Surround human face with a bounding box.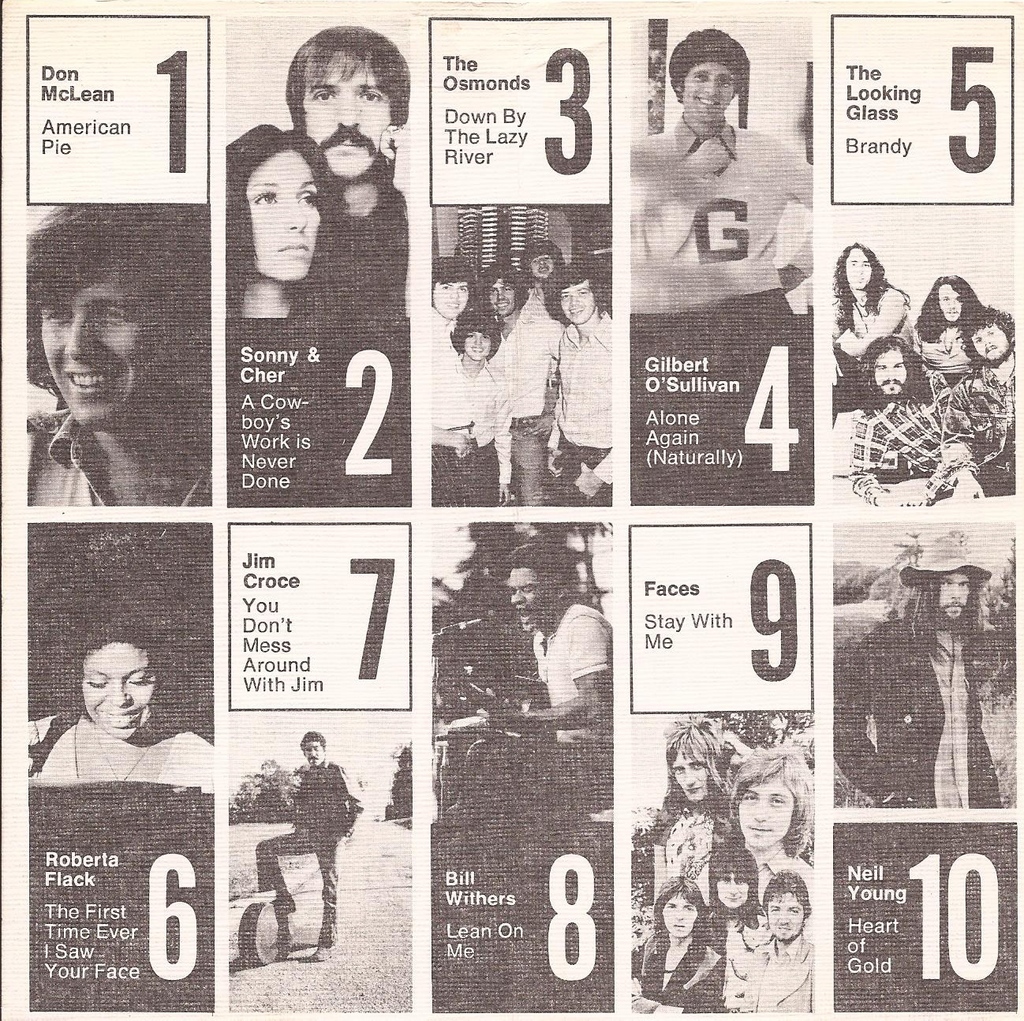
box(671, 748, 704, 802).
